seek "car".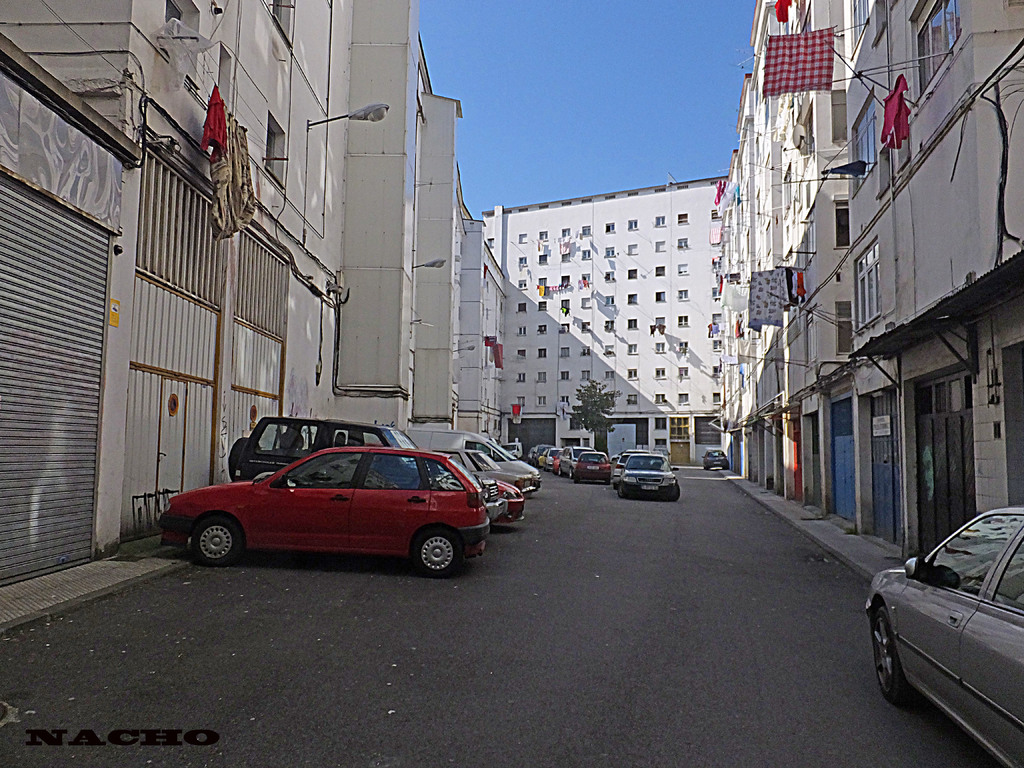
box=[228, 417, 506, 520].
